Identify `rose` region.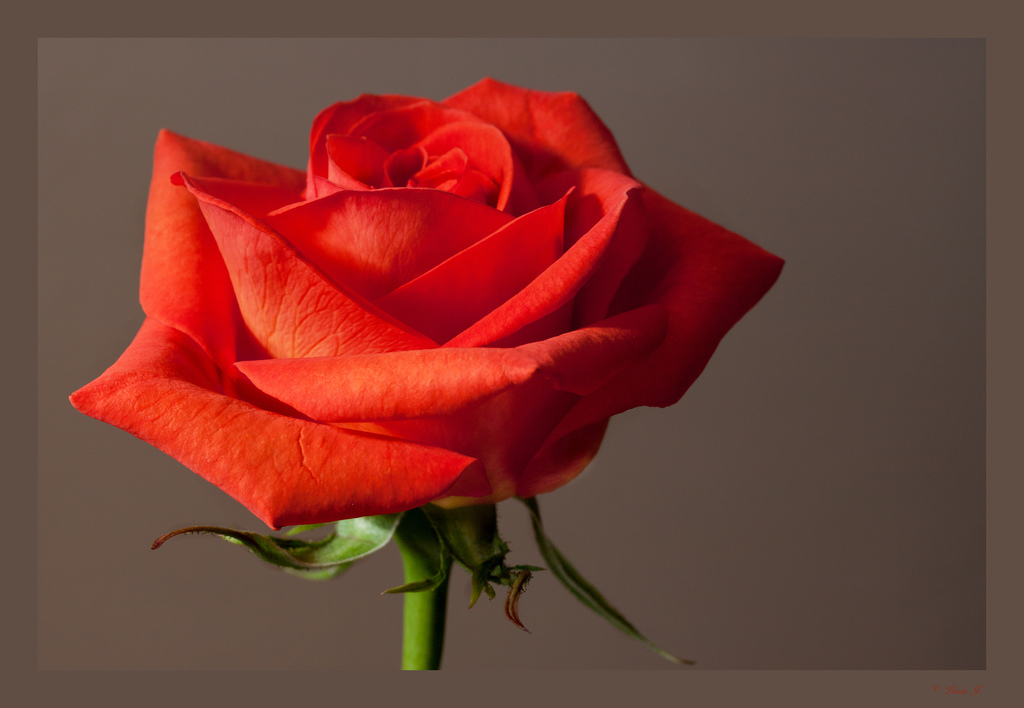
Region: select_region(70, 73, 792, 530).
